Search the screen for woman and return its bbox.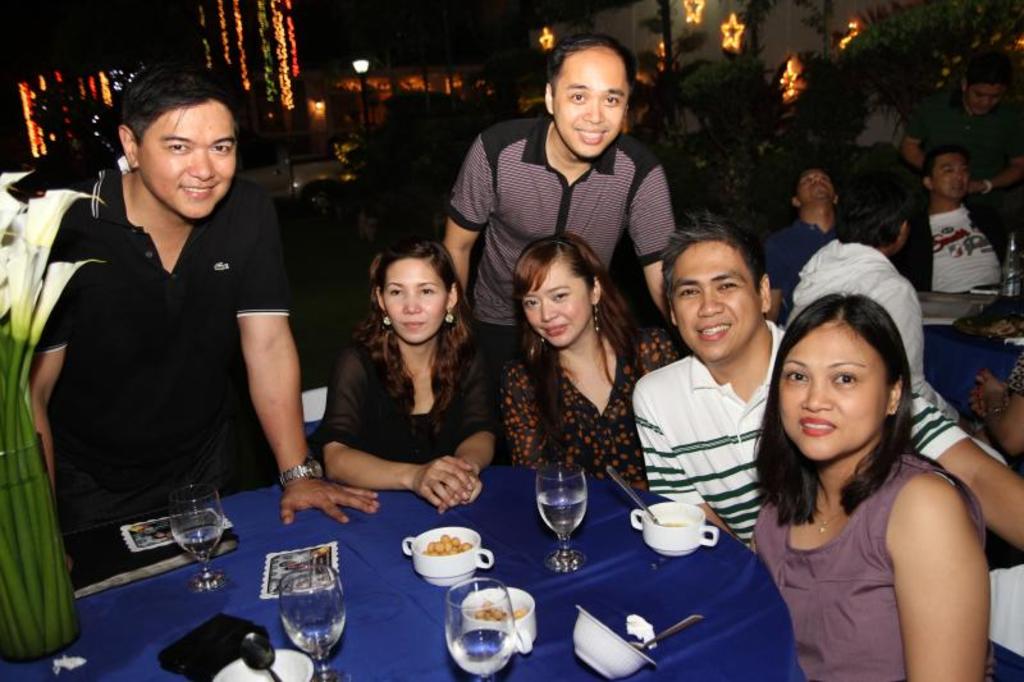
Found: select_region(746, 290, 993, 681).
